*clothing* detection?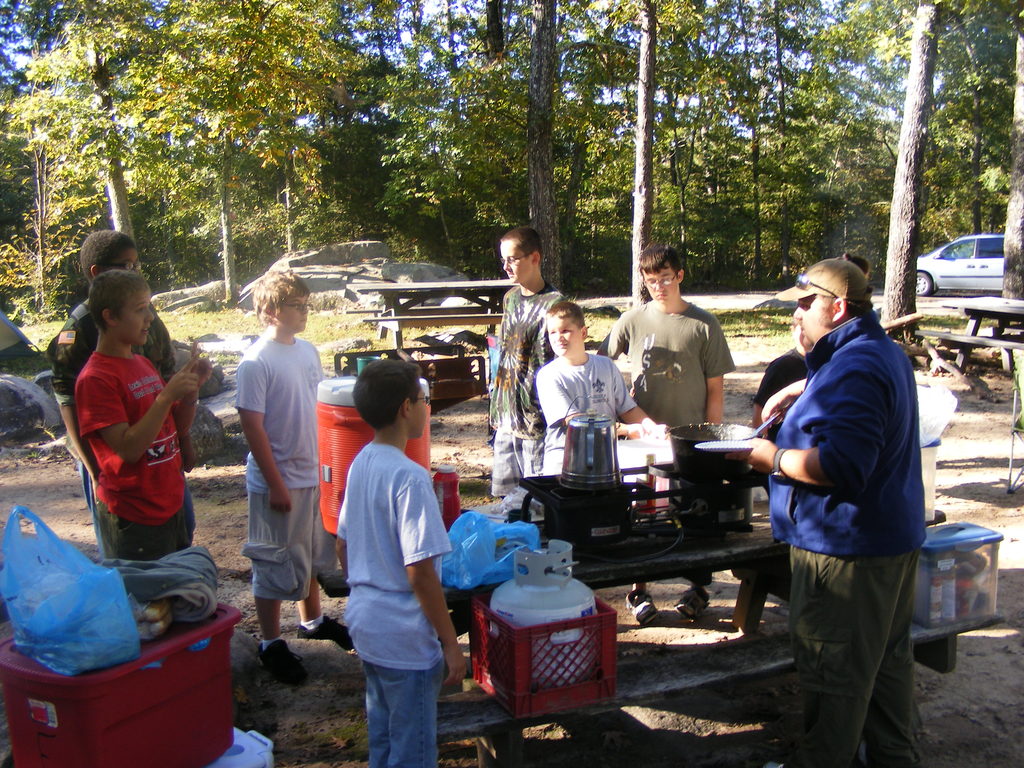
<region>49, 299, 197, 545</region>
